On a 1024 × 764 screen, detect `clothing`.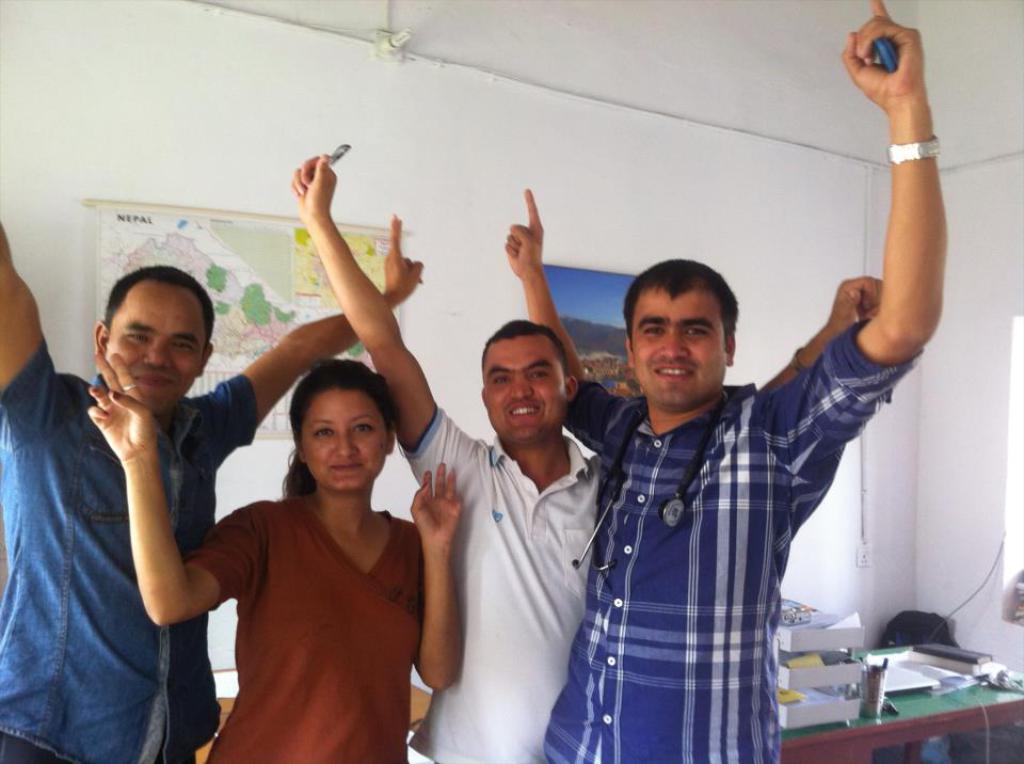
<box>195,495,425,763</box>.
